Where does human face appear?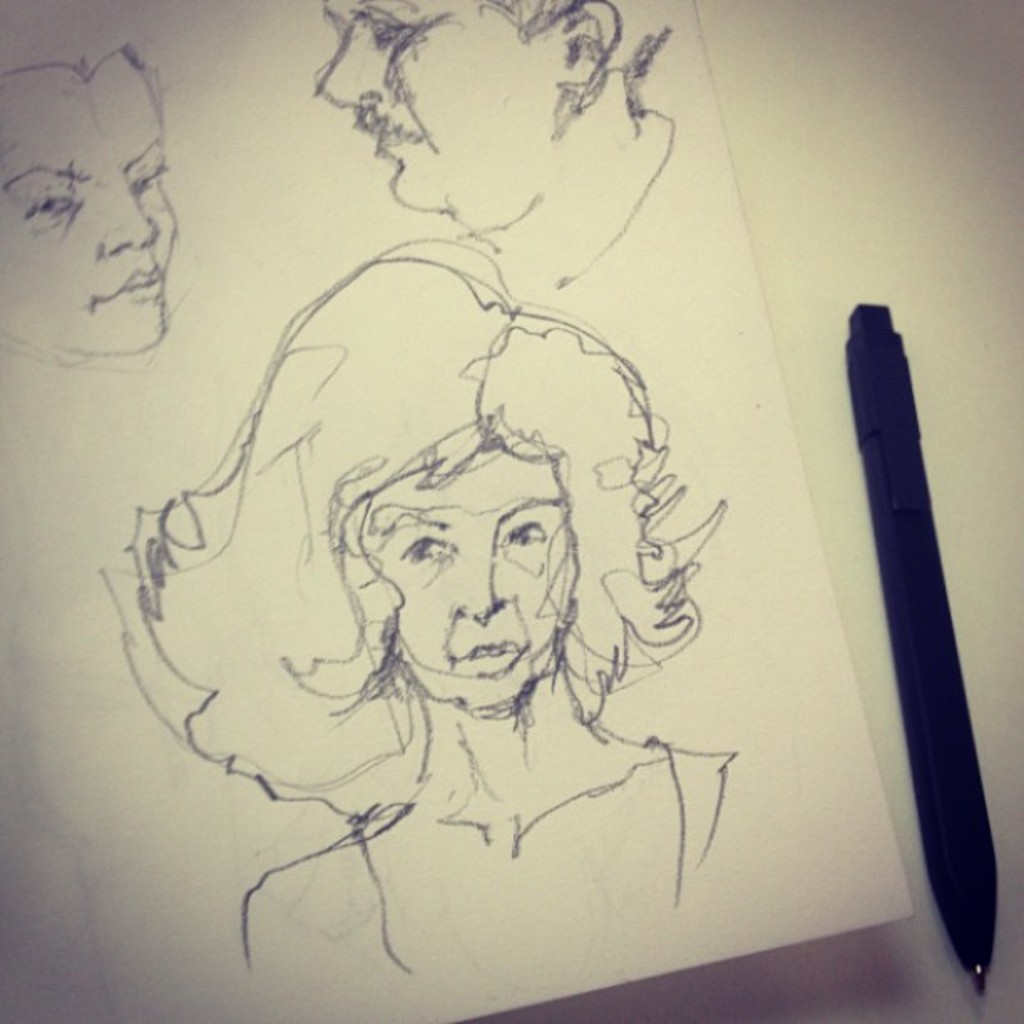
Appears at x1=315 y1=0 x2=567 y2=234.
